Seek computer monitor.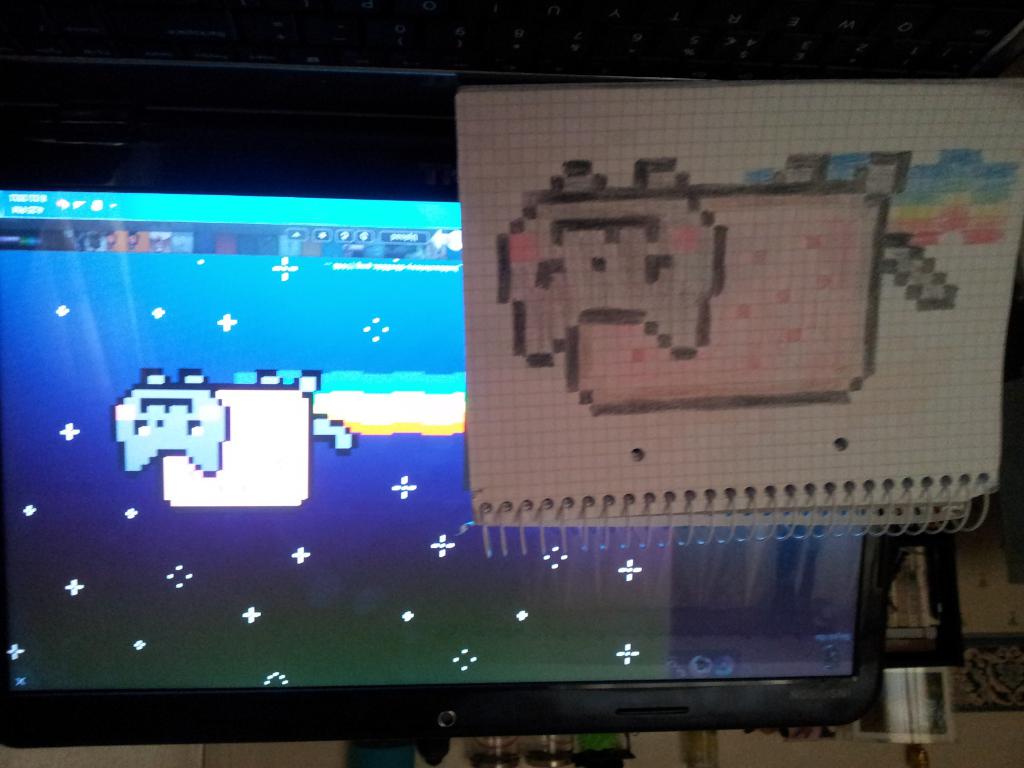
[0, 50, 890, 767].
